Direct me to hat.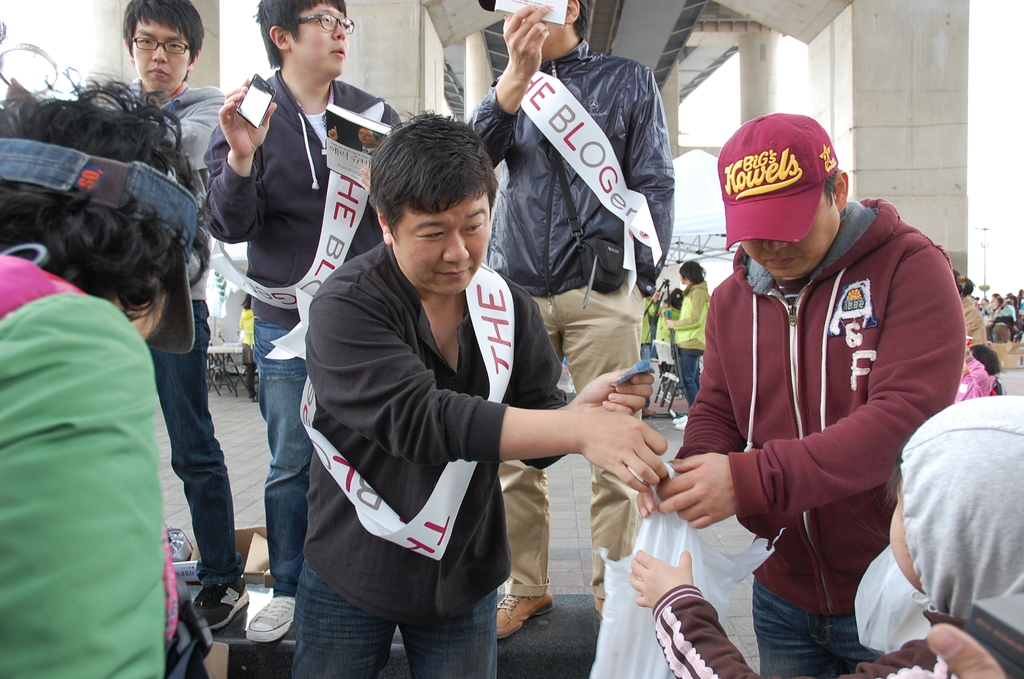
Direction: x1=719 y1=108 x2=842 y2=250.
